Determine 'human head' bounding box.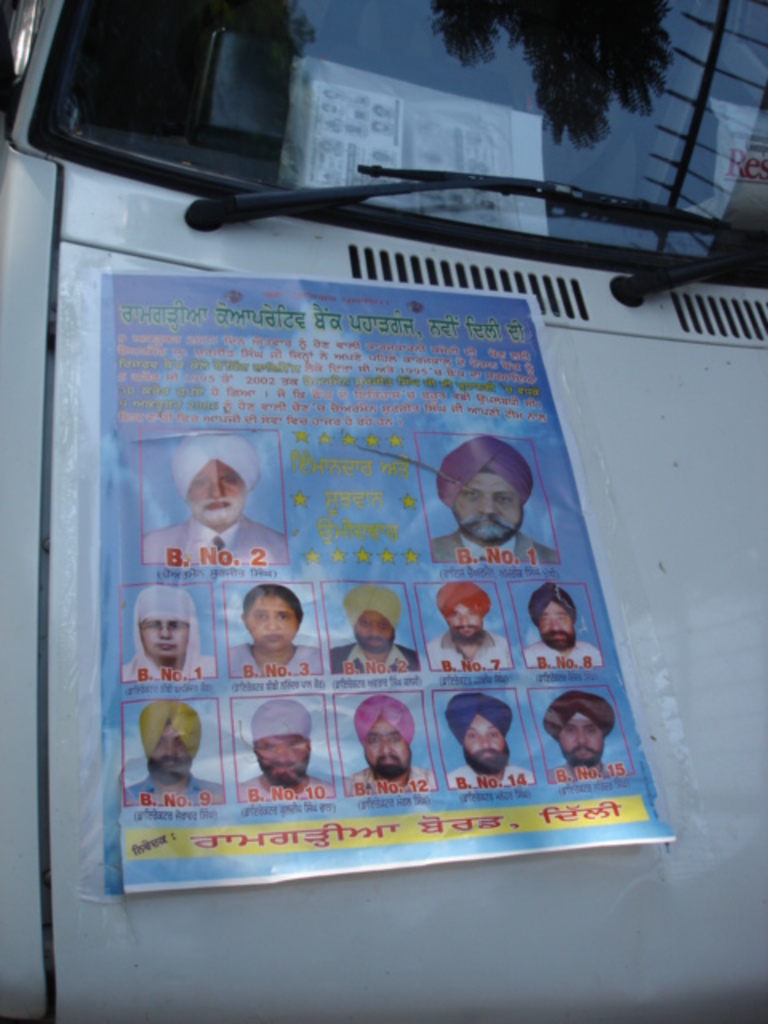
Determined: [left=138, top=710, right=197, bottom=787].
